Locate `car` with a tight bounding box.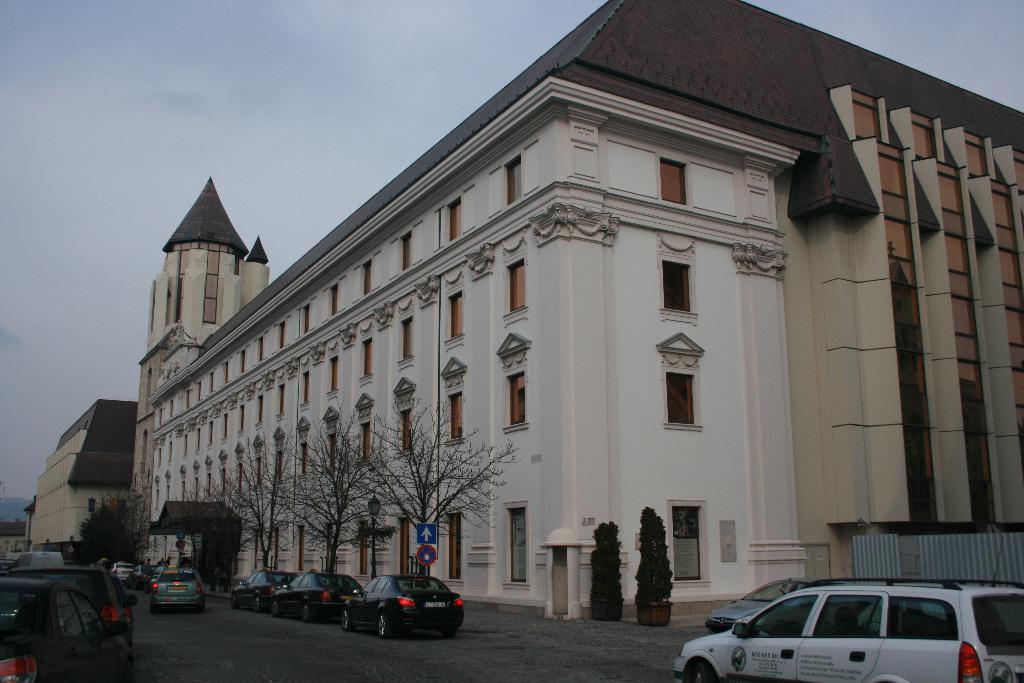
{"left": 710, "top": 577, "right": 1009, "bottom": 679}.
